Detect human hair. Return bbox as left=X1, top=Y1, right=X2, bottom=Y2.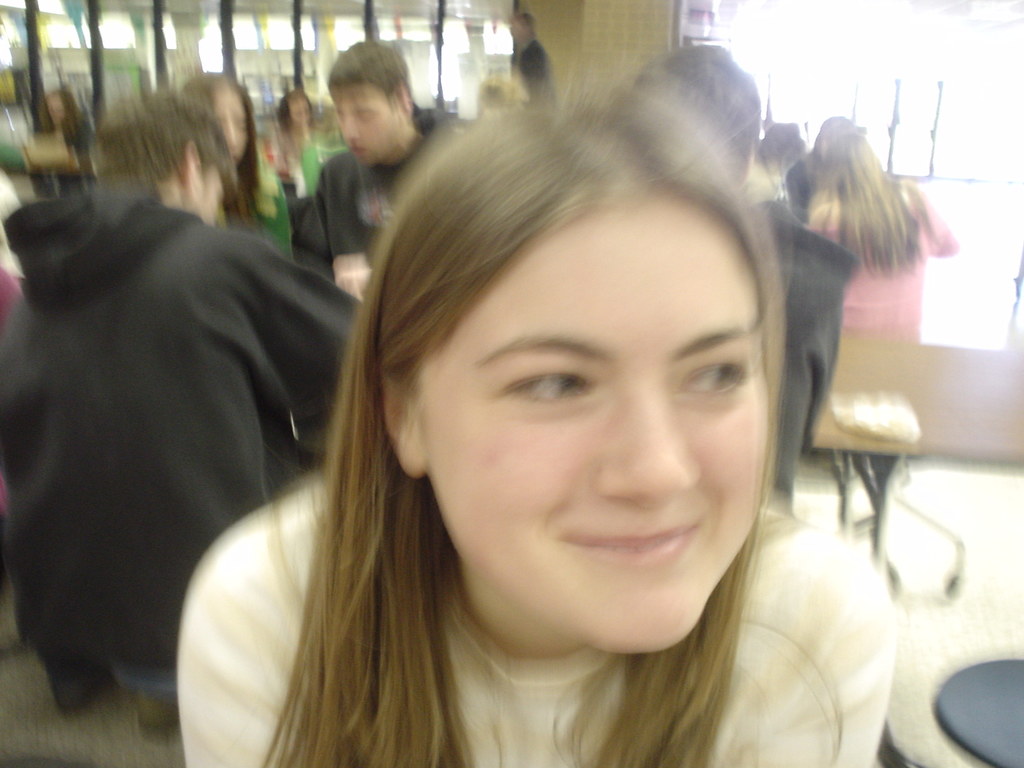
left=634, top=42, right=759, bottom=181.
